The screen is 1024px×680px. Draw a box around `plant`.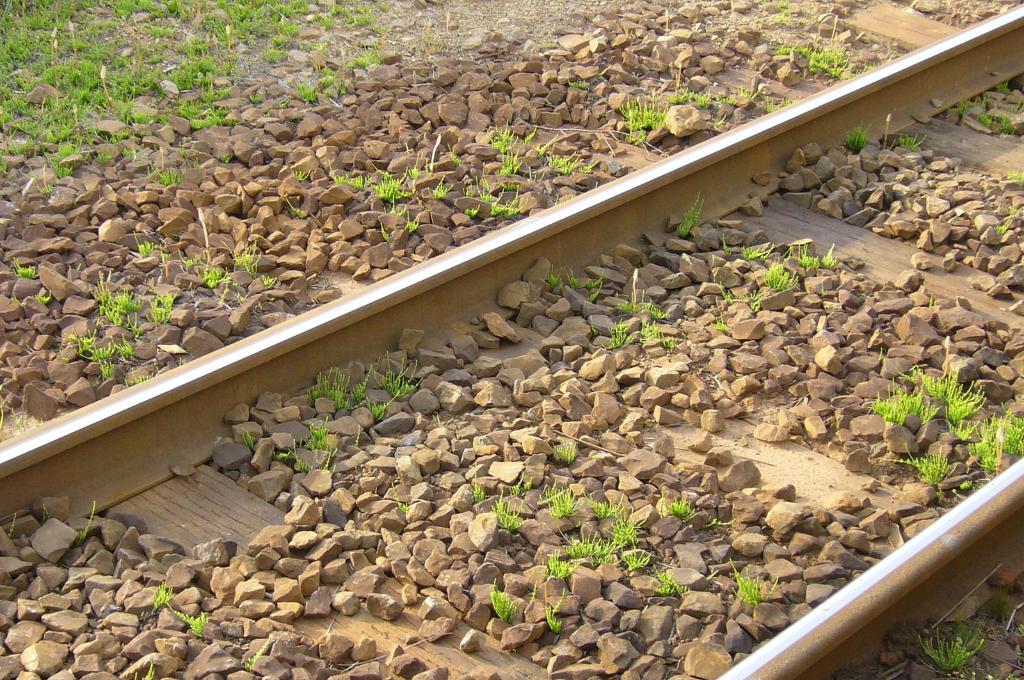
x1=243, y1=637, x2=265, y2=671.
